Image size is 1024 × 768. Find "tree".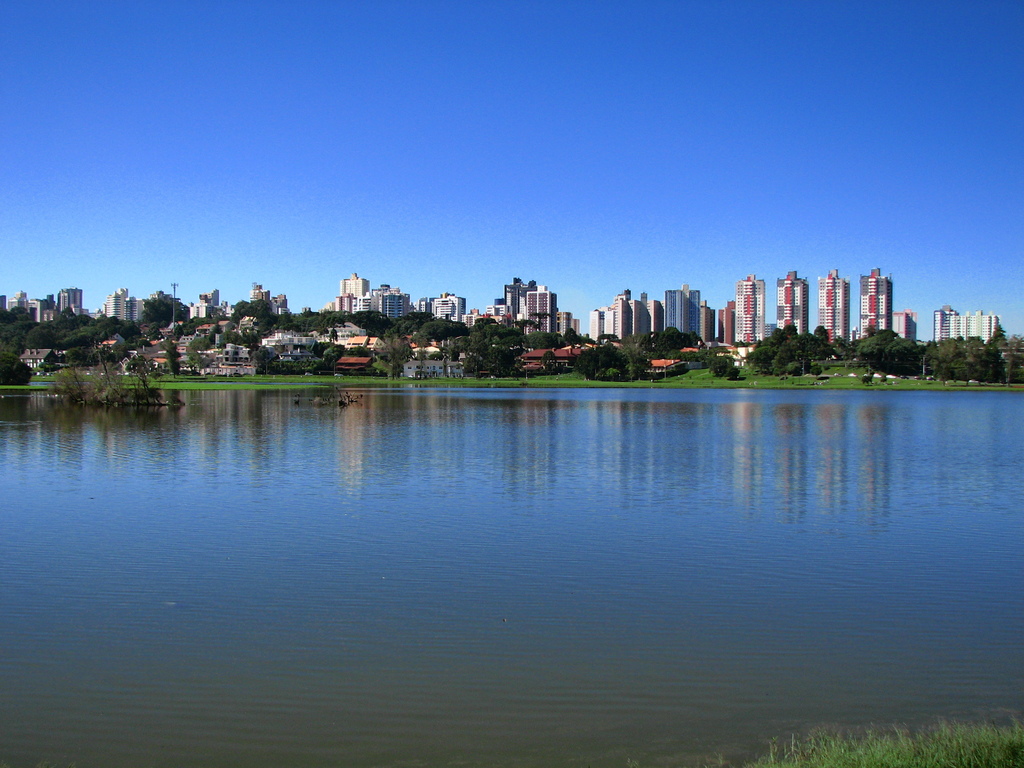
184,348,200,373.
